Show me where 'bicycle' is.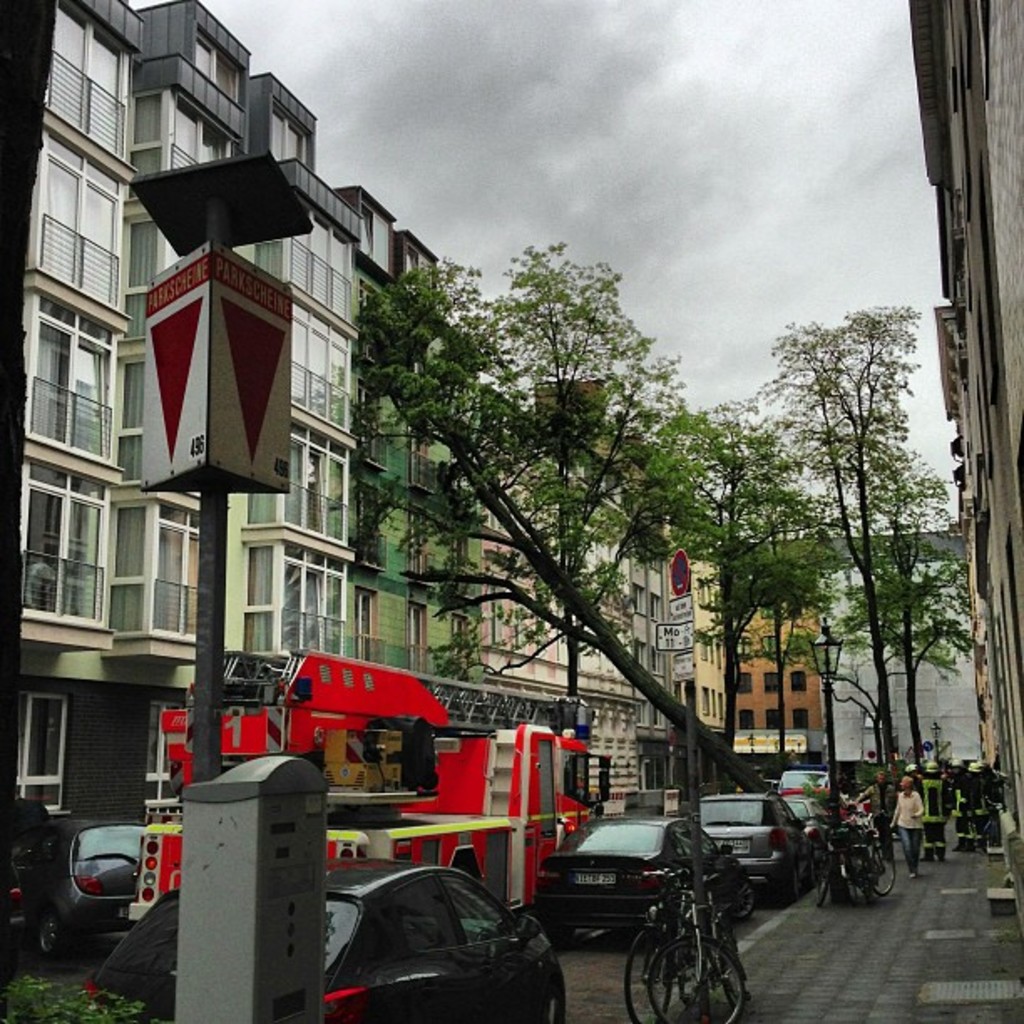
'bicycle' is at 649, 853, 748, 1022.
